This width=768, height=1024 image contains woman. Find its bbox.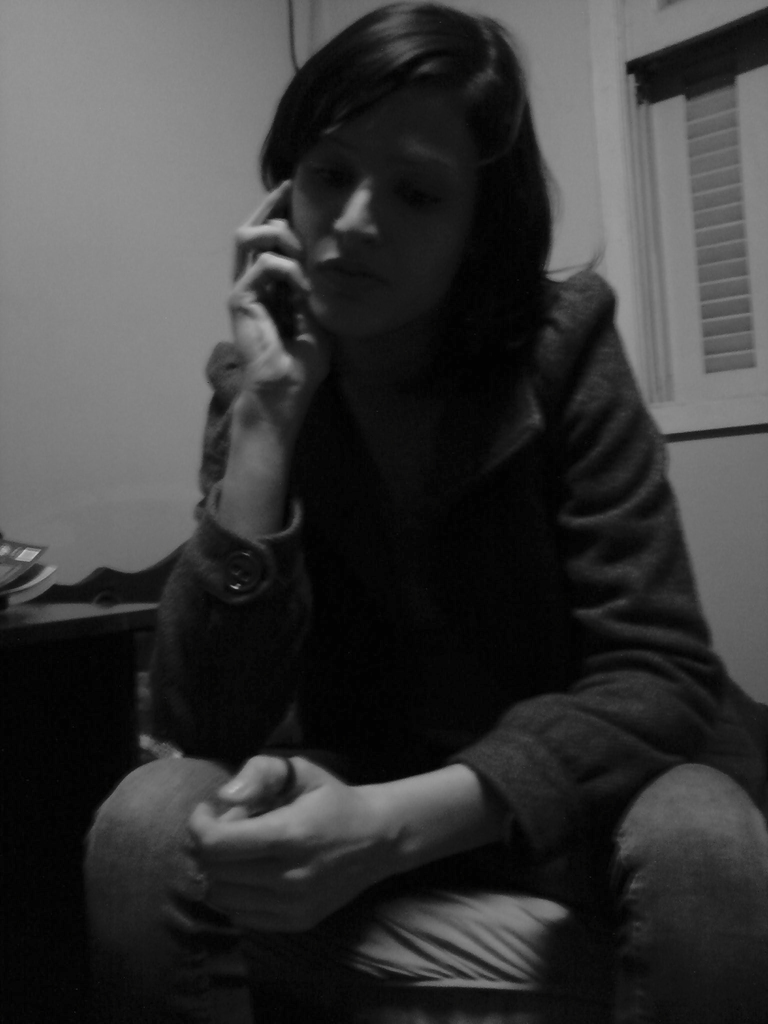
bbox=(119, 0, 713, 1004).
